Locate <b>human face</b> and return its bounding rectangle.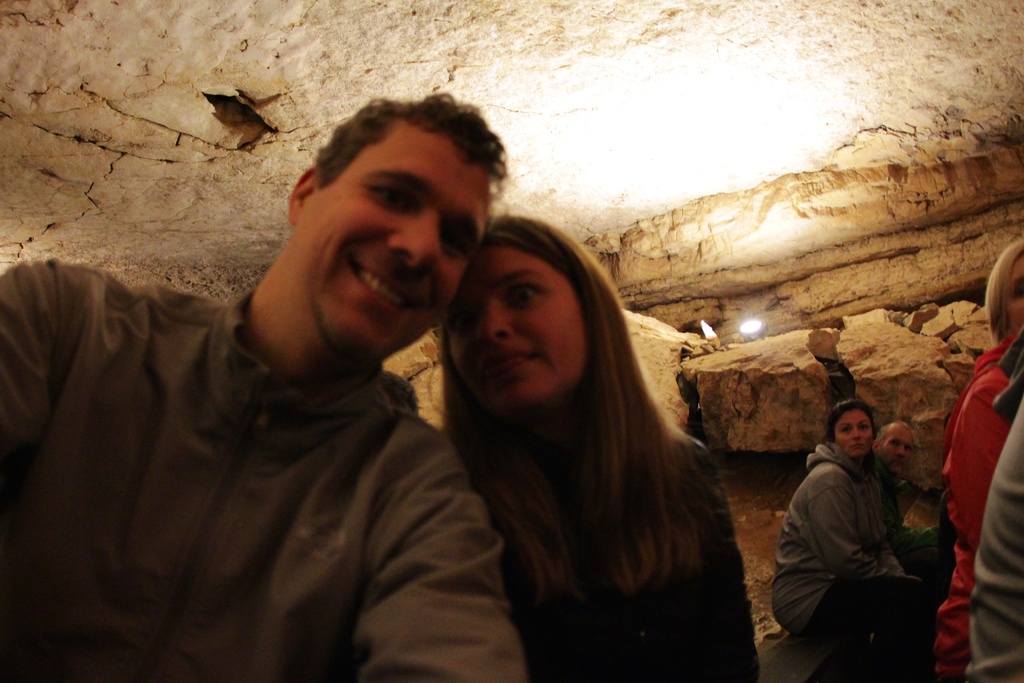
Rect(881, 427, 916, 472).
